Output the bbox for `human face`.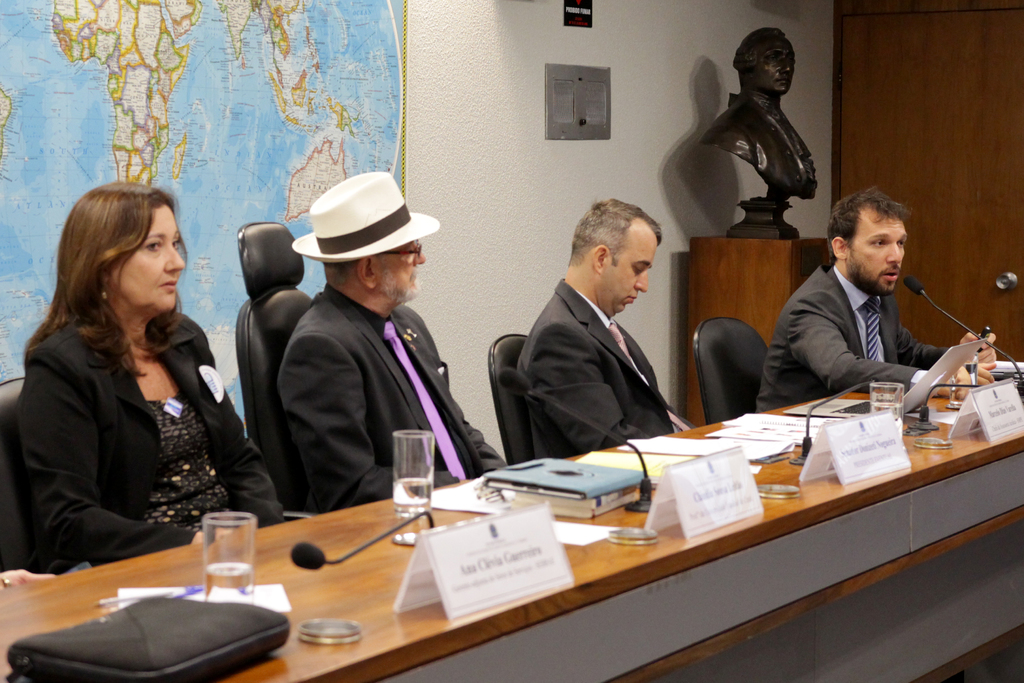
rect(111, 201, 184, 314).
